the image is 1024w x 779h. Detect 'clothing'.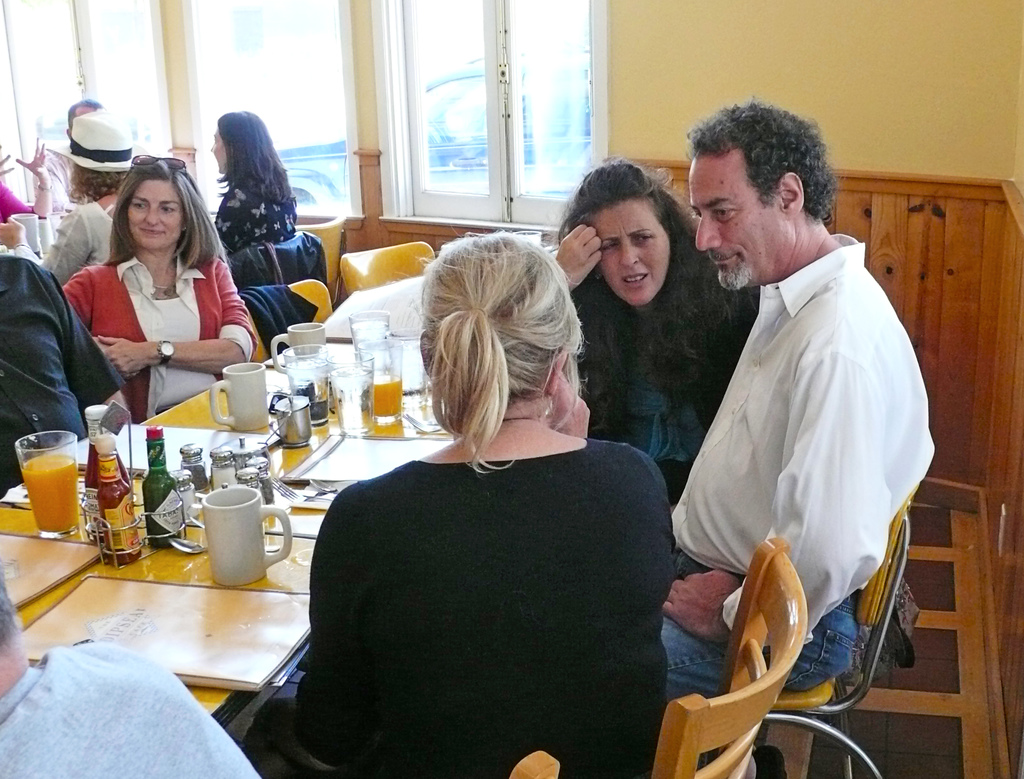
Detection: 294/436/670/778.
